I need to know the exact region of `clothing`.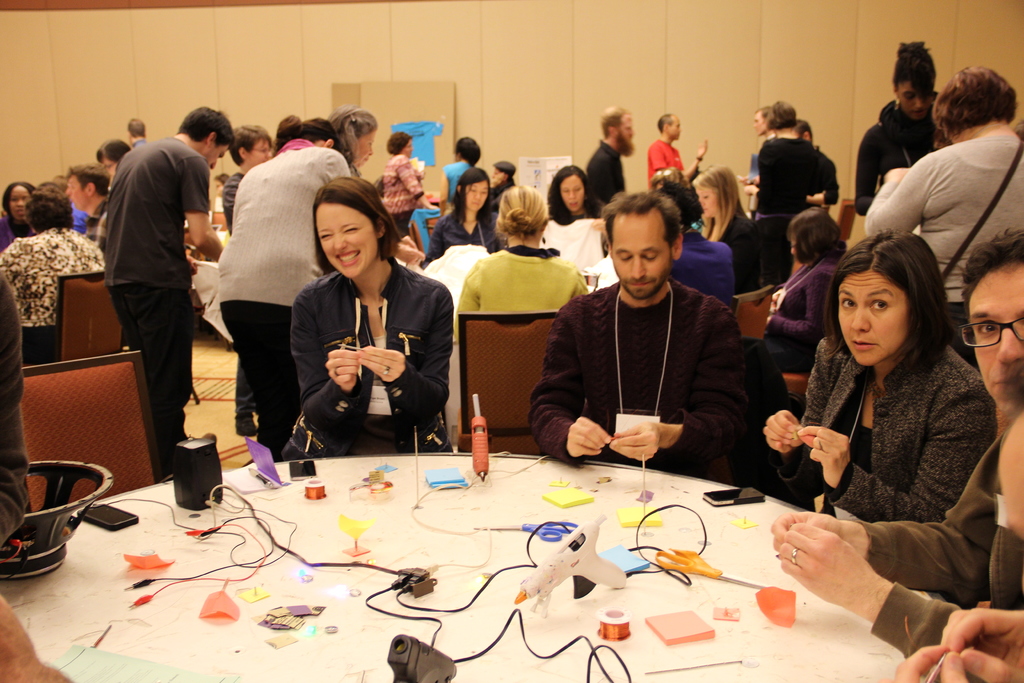
Region: x1=484 y1=179 x2=519 y2=202.
